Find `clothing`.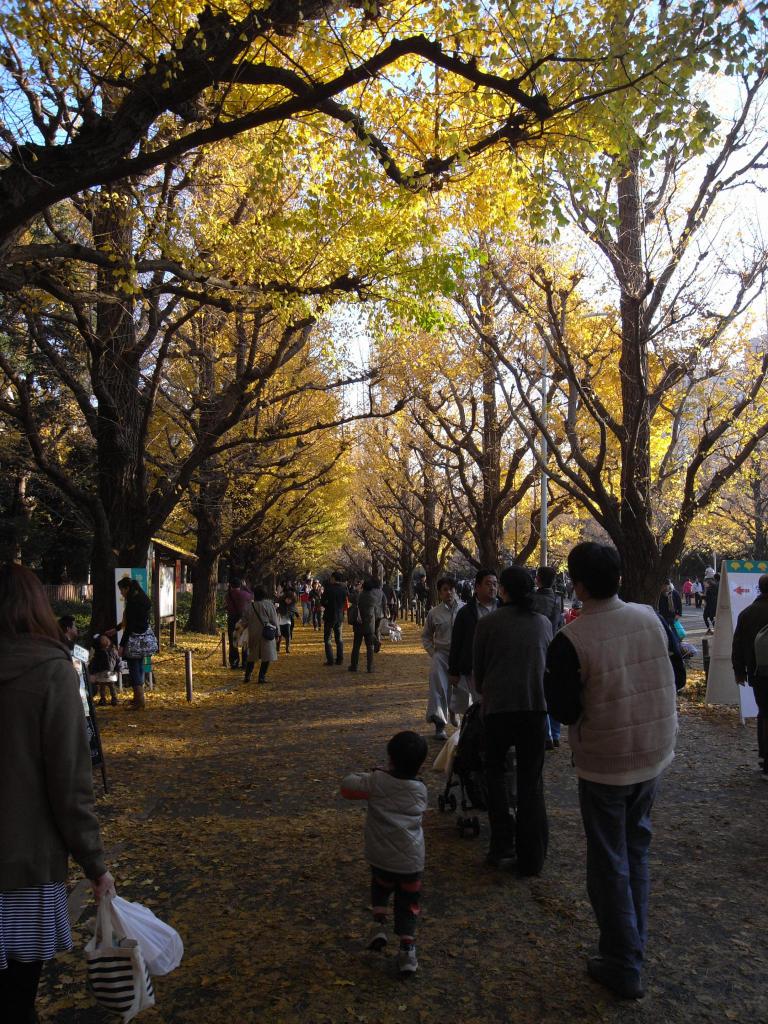
340,767,426,905.
